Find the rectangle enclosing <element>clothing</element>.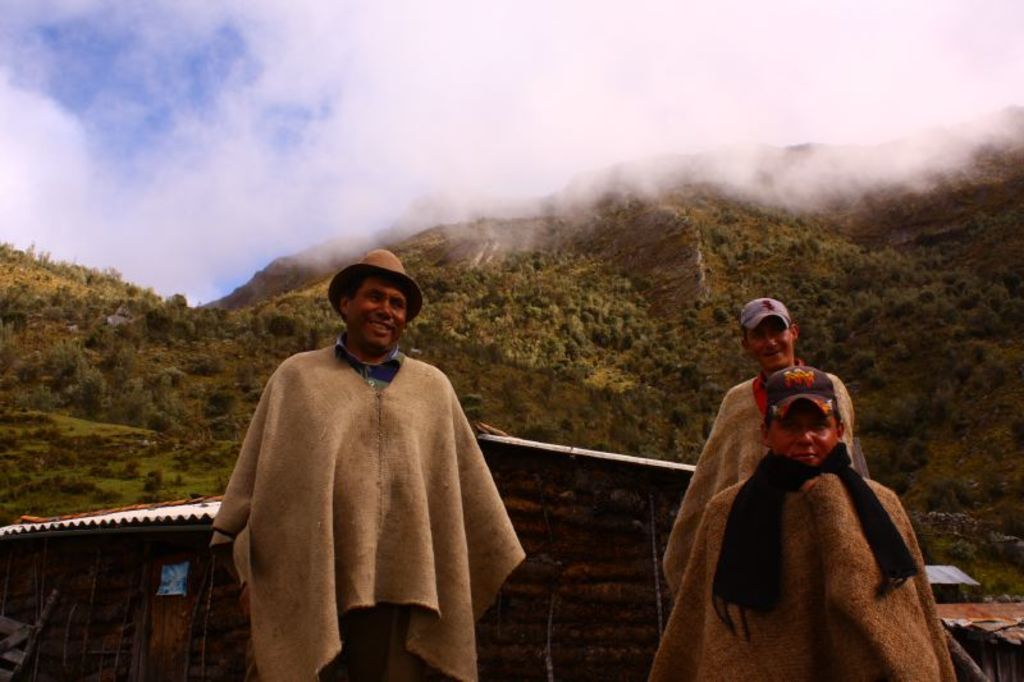
left=212, top=302, right=516, bottom=668.
